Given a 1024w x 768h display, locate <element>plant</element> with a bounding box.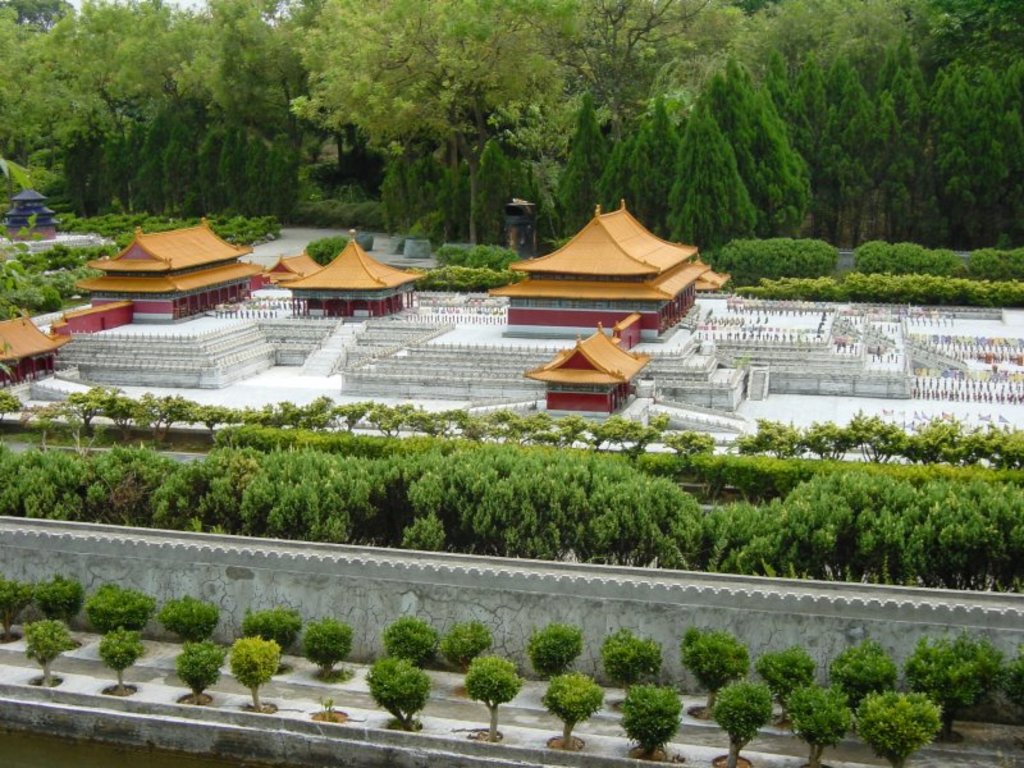
Located: (854,691,941,767).
